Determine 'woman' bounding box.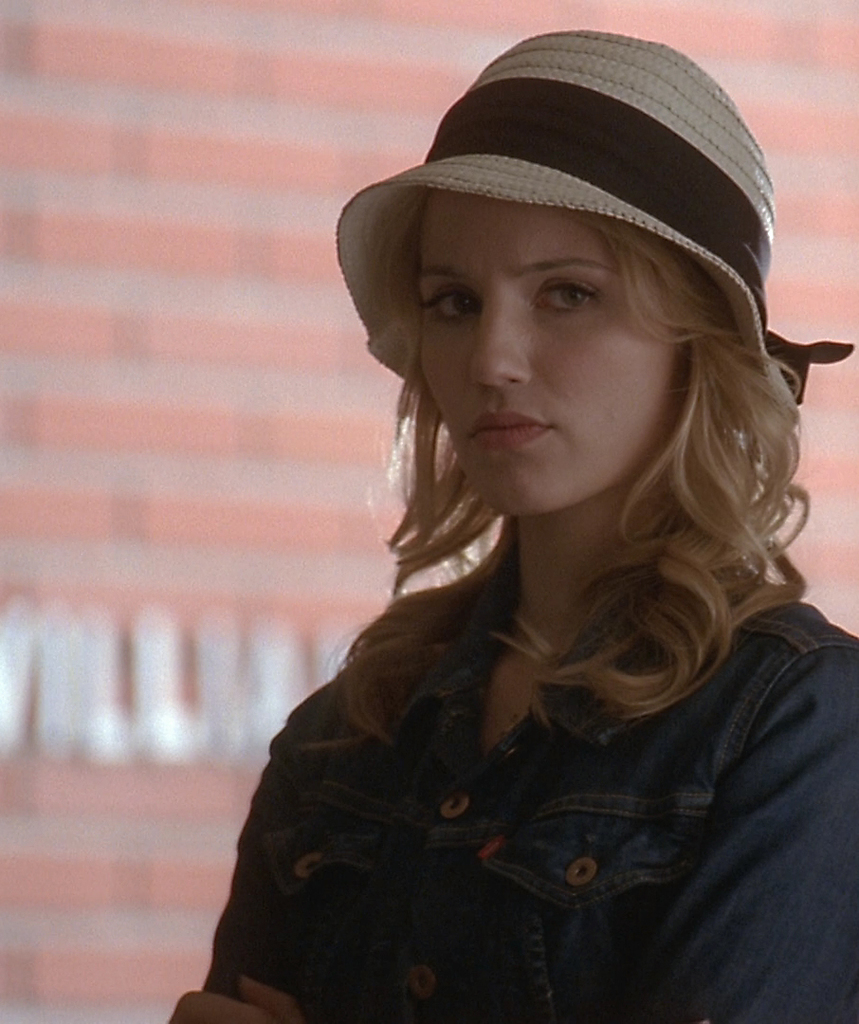
Determined: (x1=137, y1=49, x2=840, y2=1014).
